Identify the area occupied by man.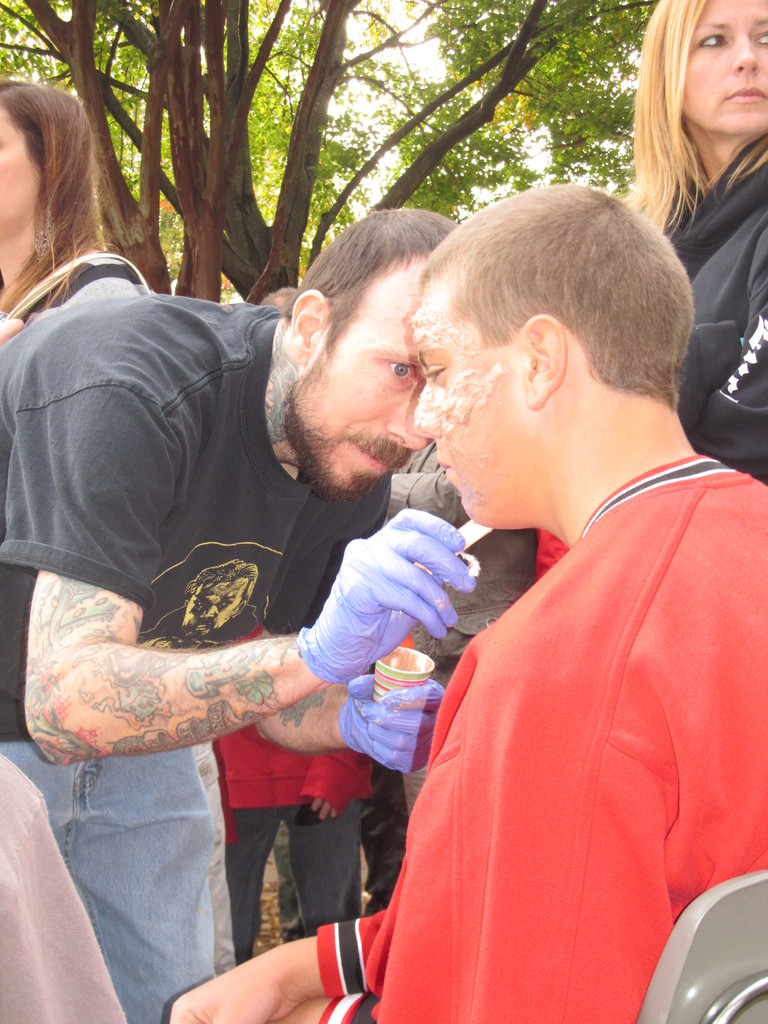
Area: {"x1": 167, "y1": 182, "x2": 767, "y2": 1023}.
